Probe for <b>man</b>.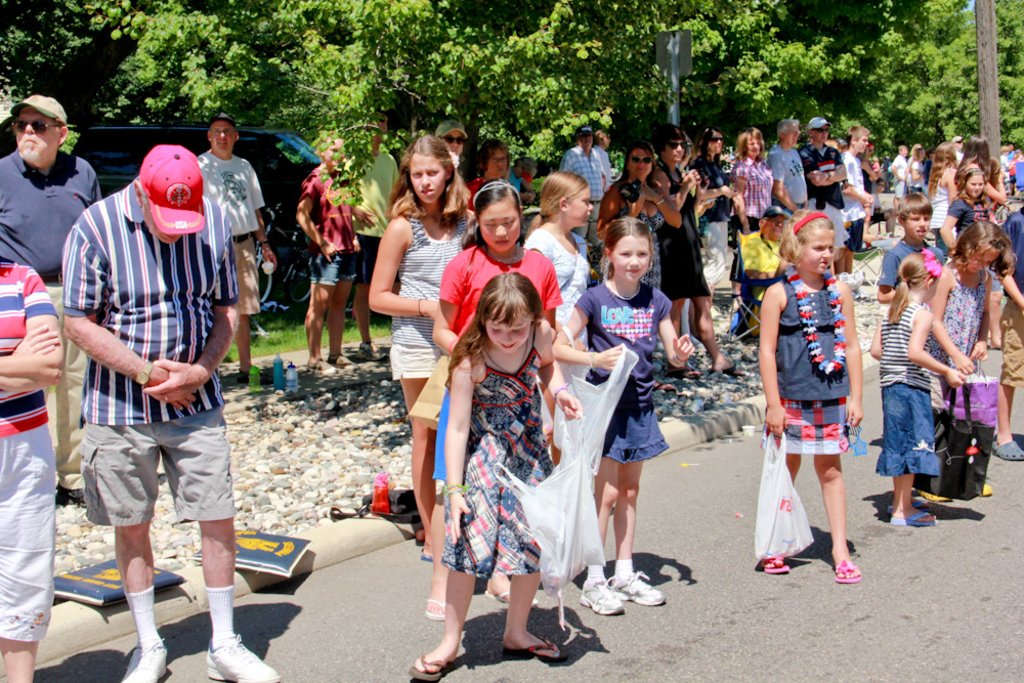
Probe result: bbox=(354, 111, 398, 360).
